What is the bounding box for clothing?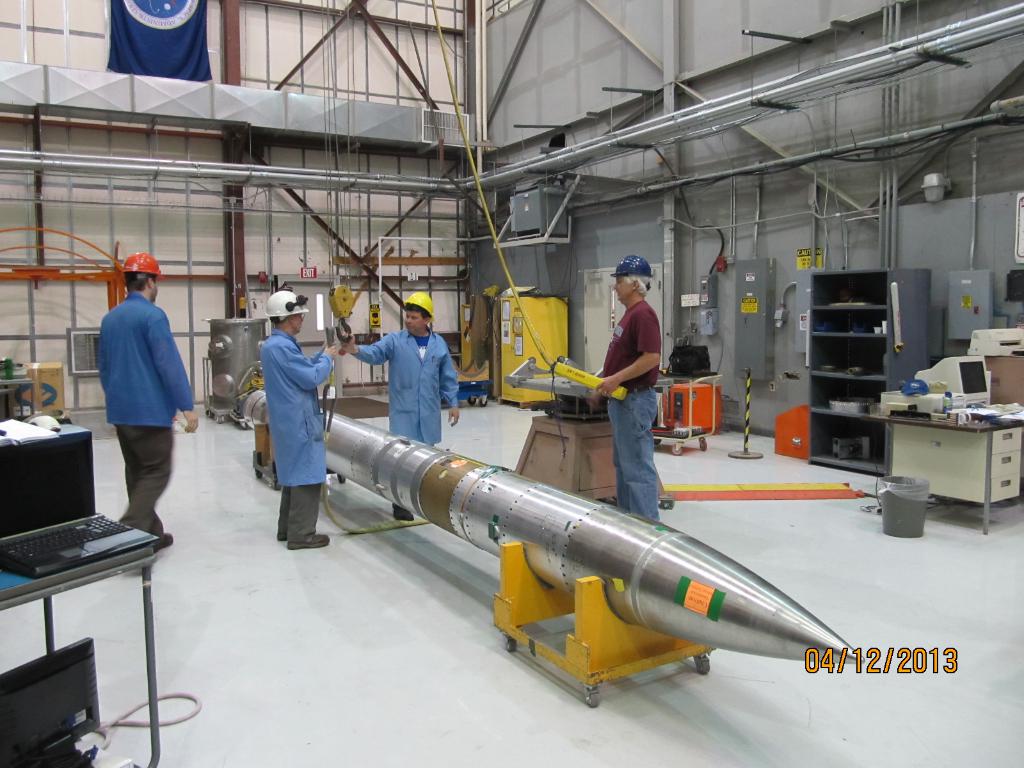
box(355, 323, 465, 443).
